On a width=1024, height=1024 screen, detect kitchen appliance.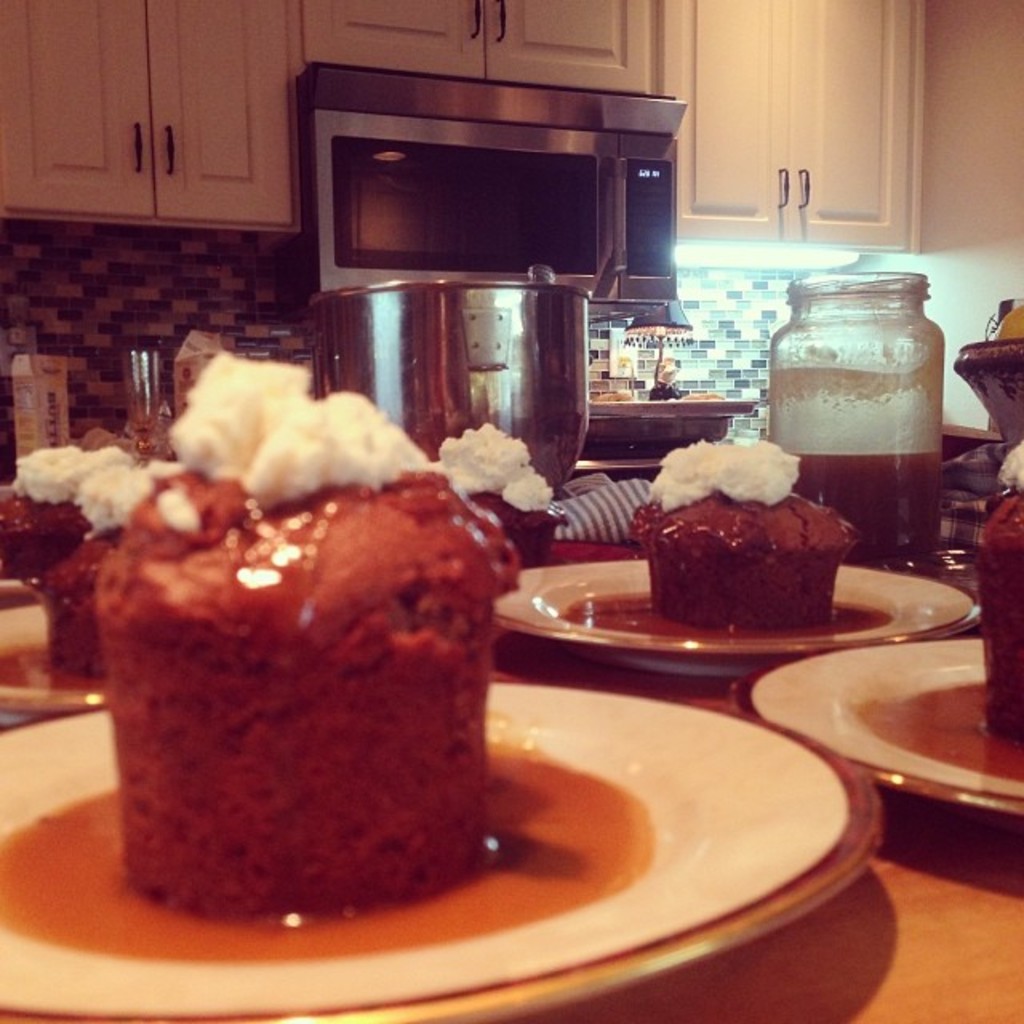
box=[973, 483, 1022, 739].
